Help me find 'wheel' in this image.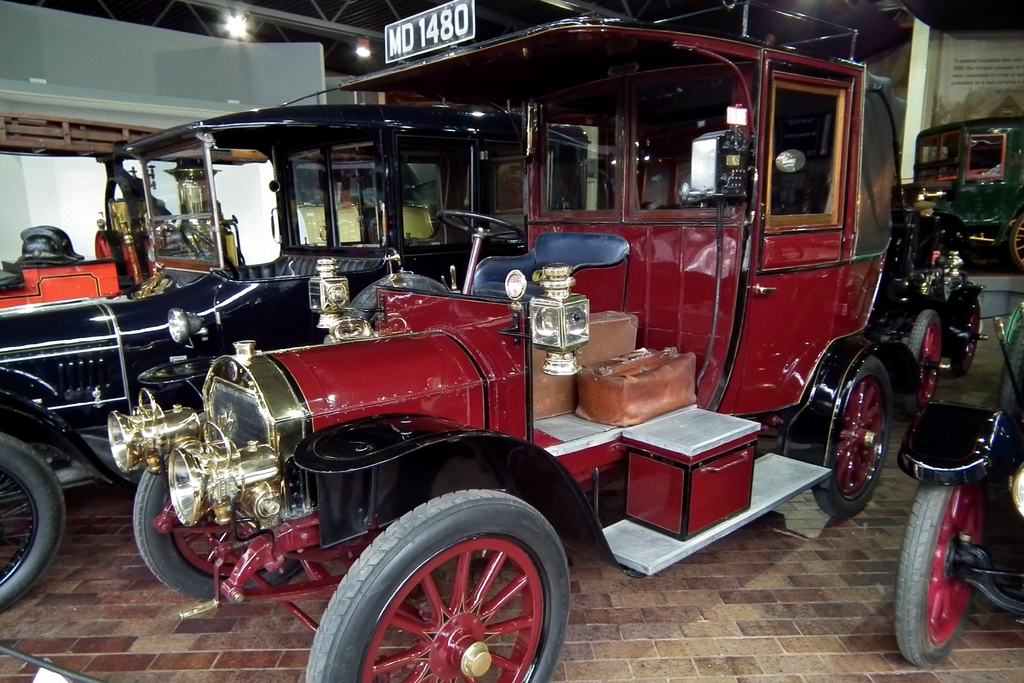
Found it: x1=0, y1=437, x2=67, y2=611.
